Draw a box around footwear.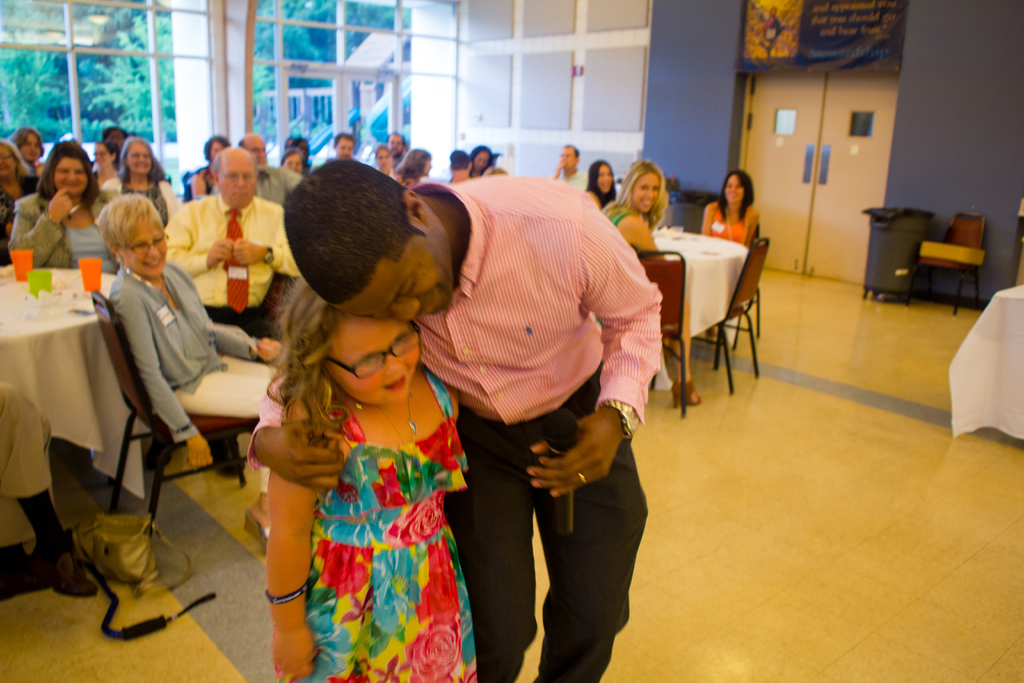
l=206, t=438, r=250, b=482.
